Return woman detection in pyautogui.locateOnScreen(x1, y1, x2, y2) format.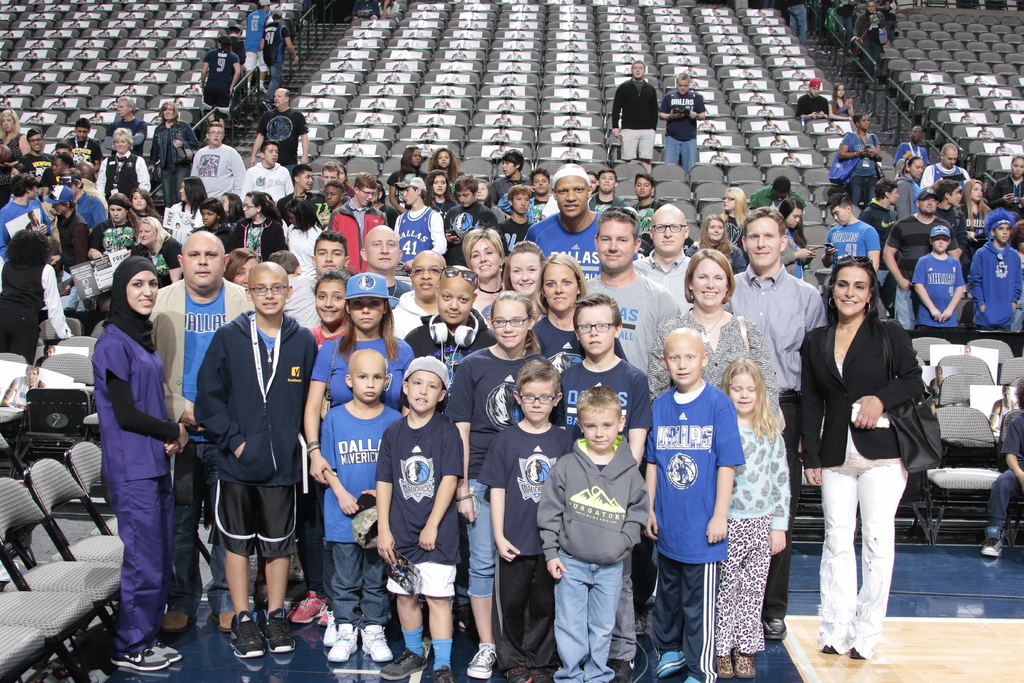
pyautogui.locateOnScreen(147, 102, 201, 220).
